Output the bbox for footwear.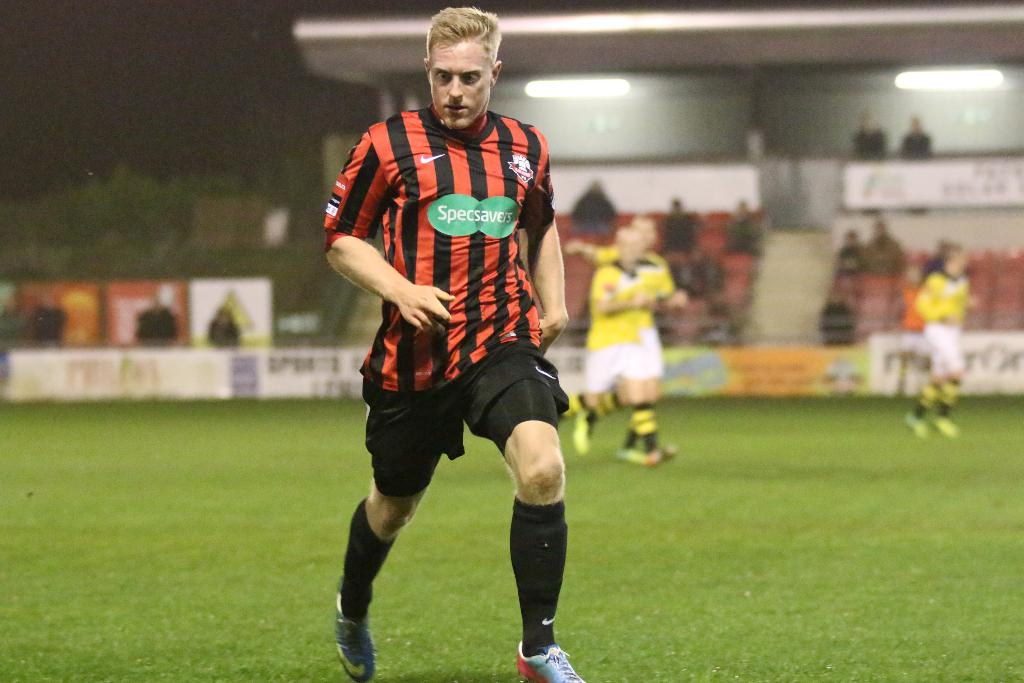
<bbox>566, 393, 598, 457</bbox>.
